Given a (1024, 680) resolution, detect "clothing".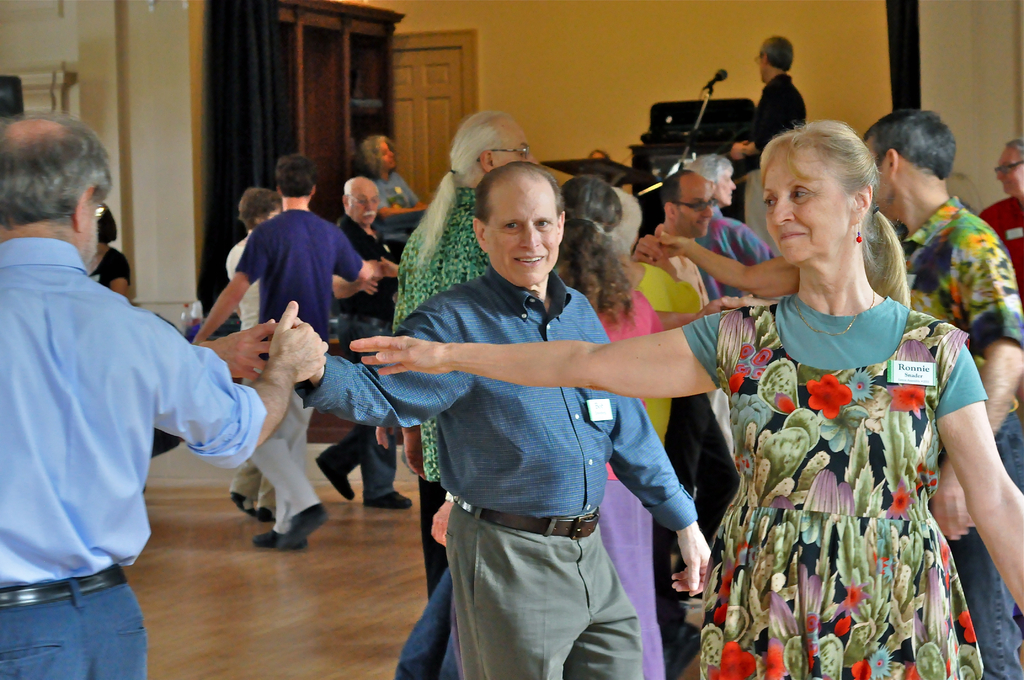
box=[235, 207, 363, 334].
